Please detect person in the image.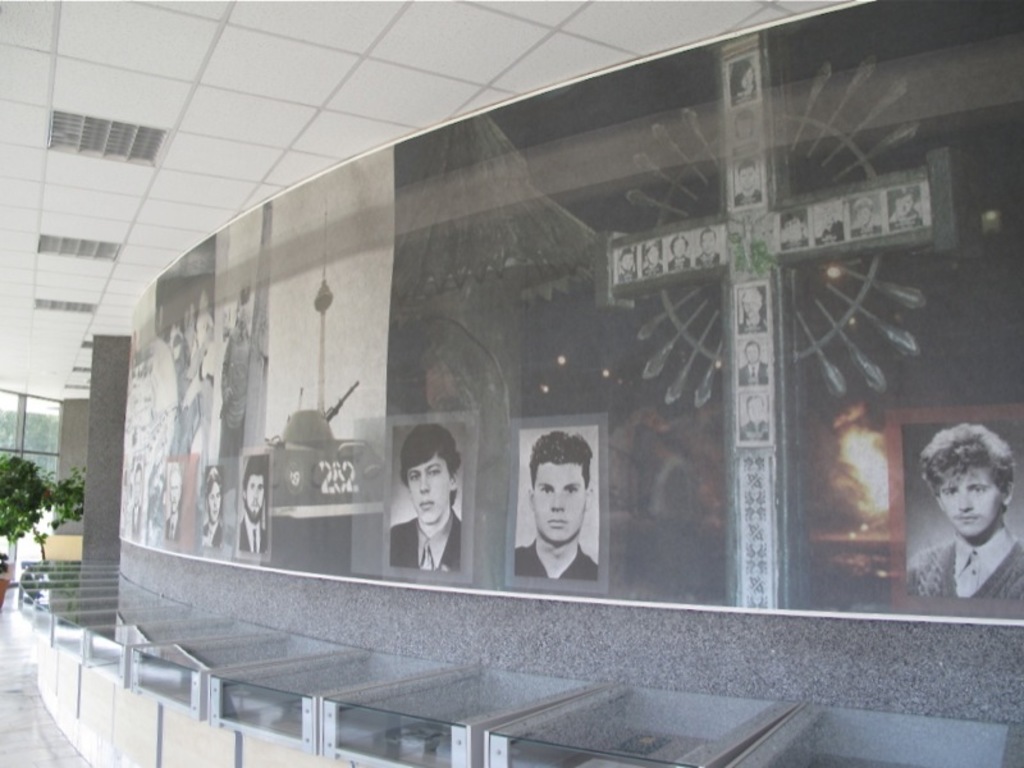
<box>736,343,772,385</box>.
